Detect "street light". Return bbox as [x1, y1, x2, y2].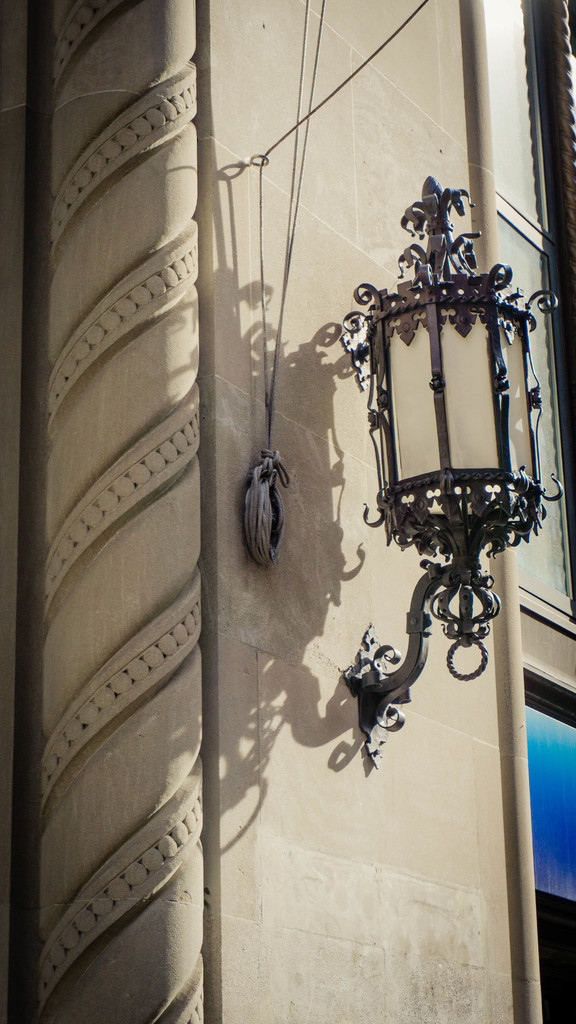
[343, 169, 564, 735].
